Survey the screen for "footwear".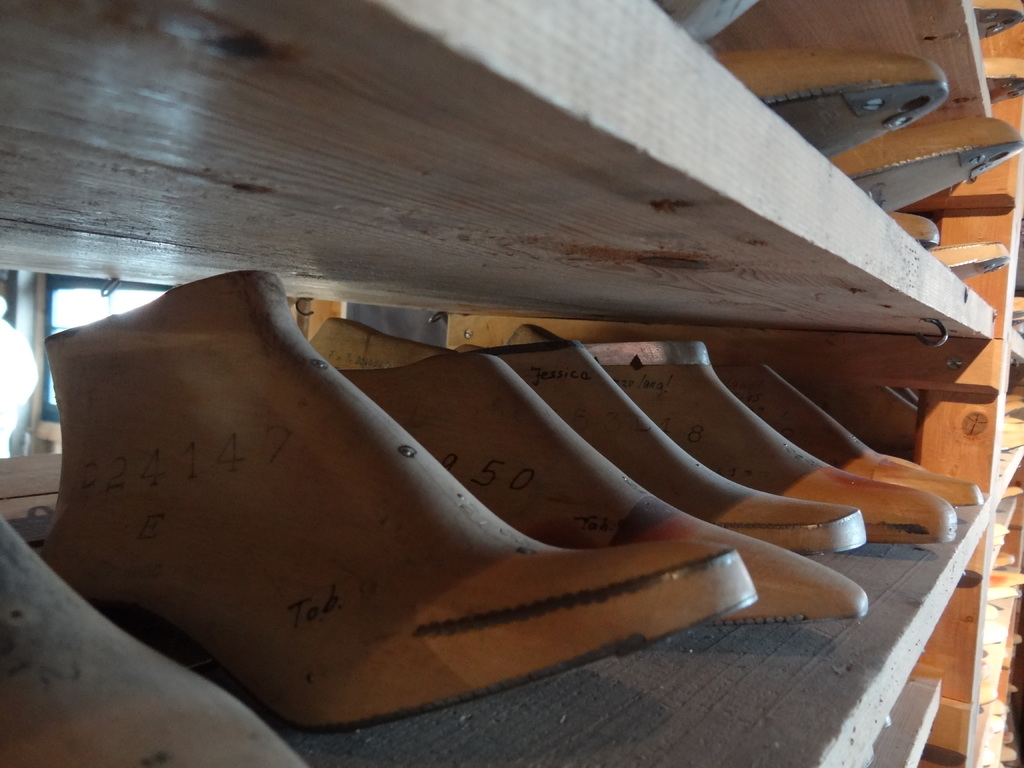
Survey found: rect(1002, 732, 1012, 744).
